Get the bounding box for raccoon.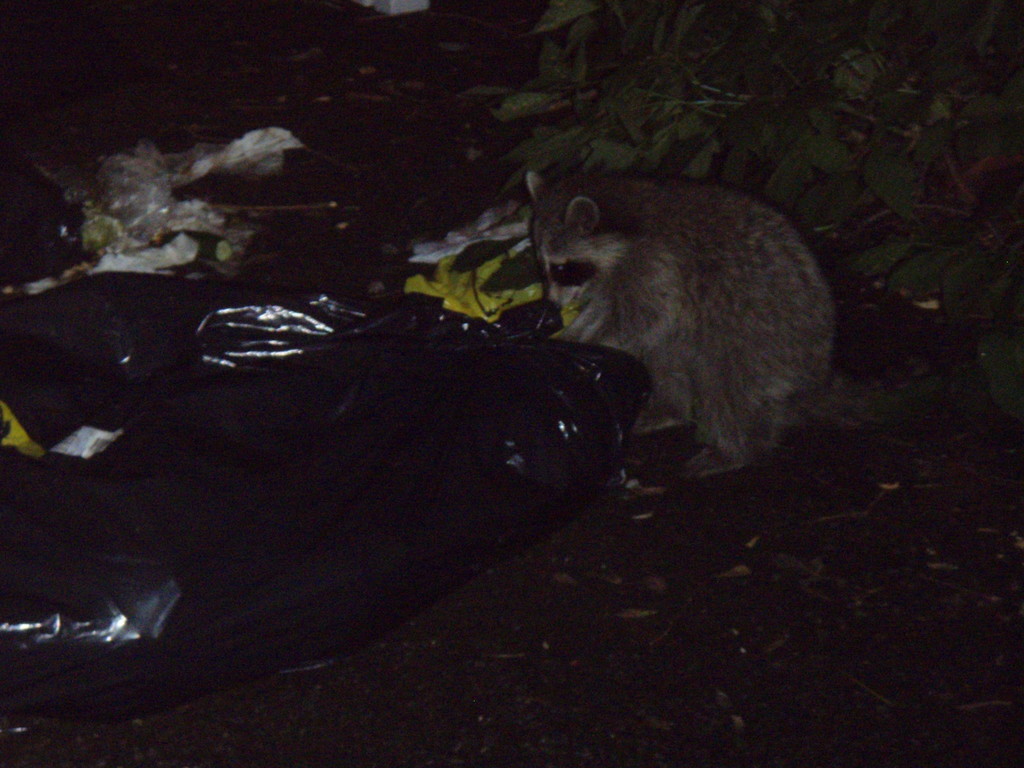
box=[523, 168, 840, 477].
